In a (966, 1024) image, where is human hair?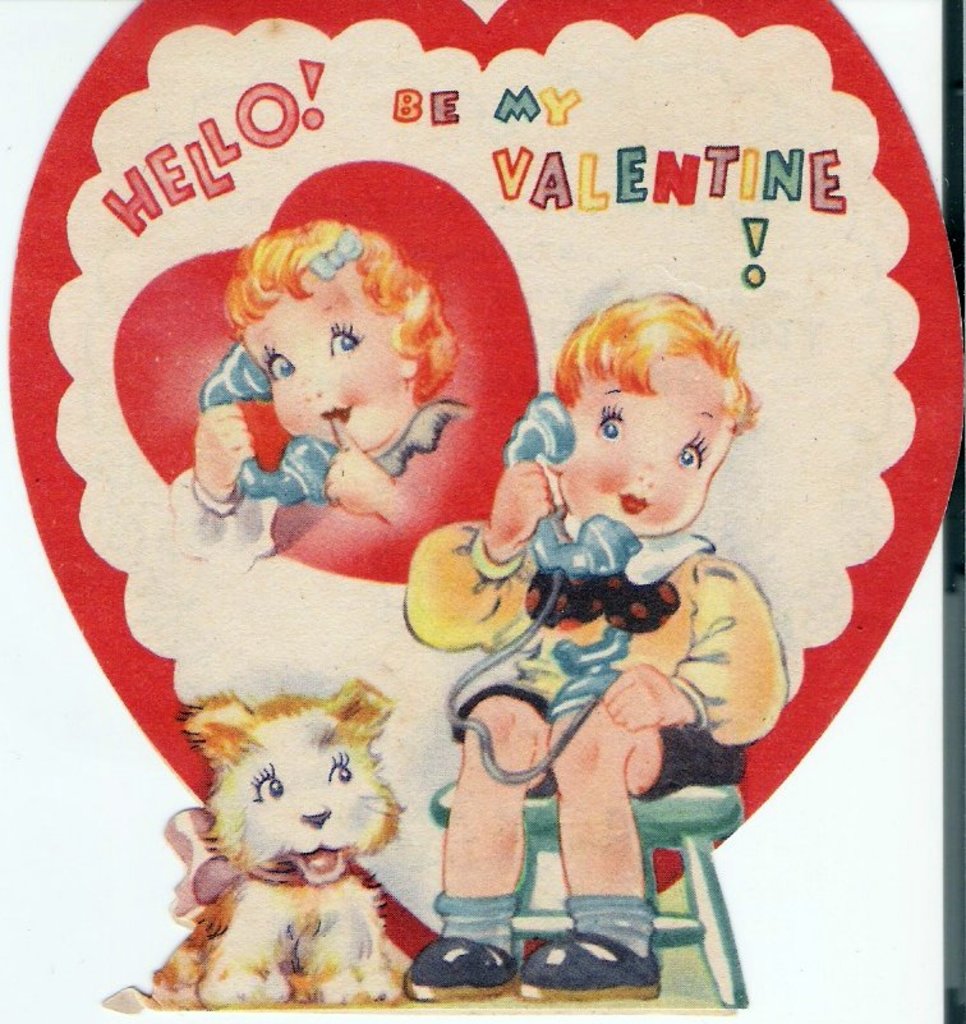
select_region(555, 289, 763, 405).
